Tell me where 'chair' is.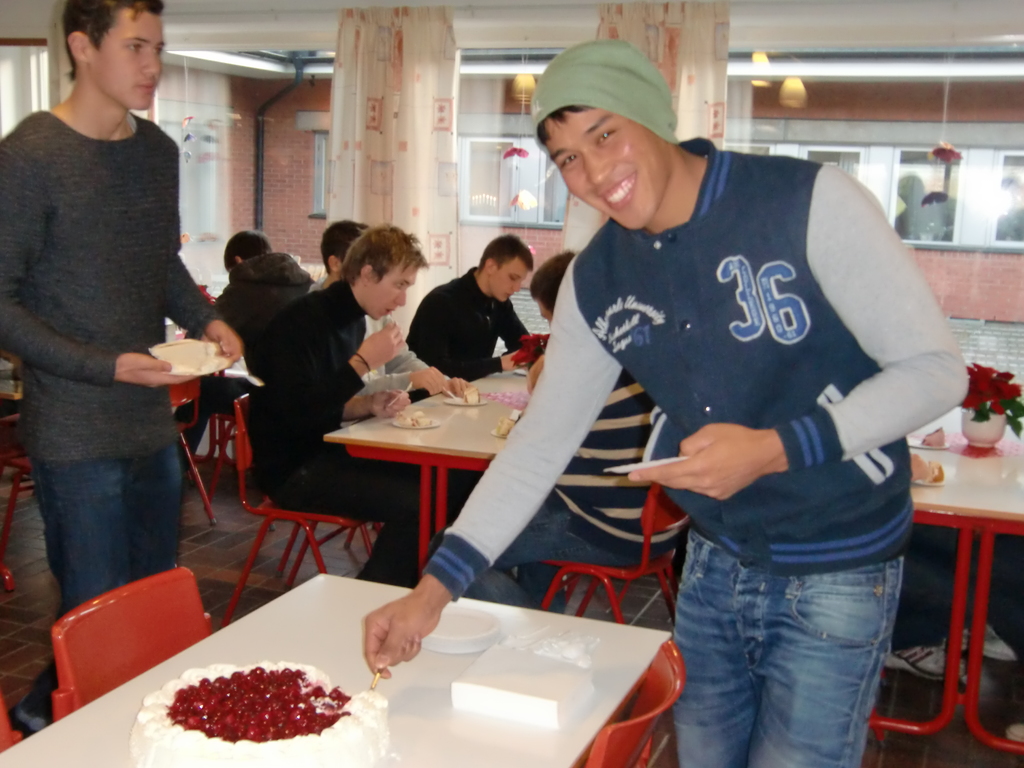
'chair' is at Rect(219, 393, 376, 627).
